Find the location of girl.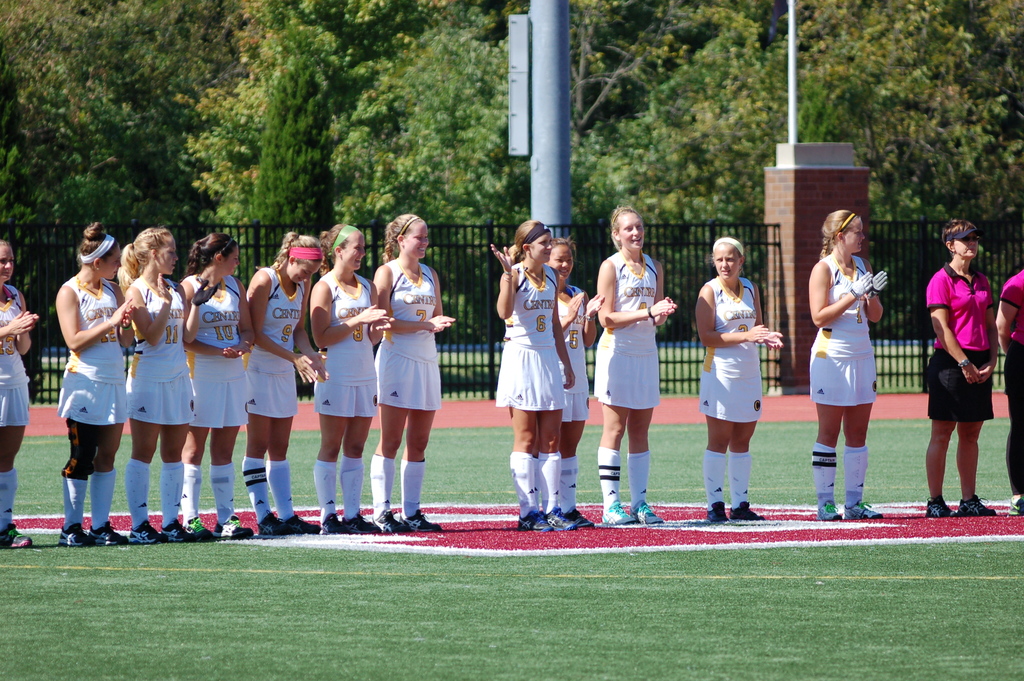
Location: {"left": 235, "top": 233, "right": 329, "bottom": 534}.
